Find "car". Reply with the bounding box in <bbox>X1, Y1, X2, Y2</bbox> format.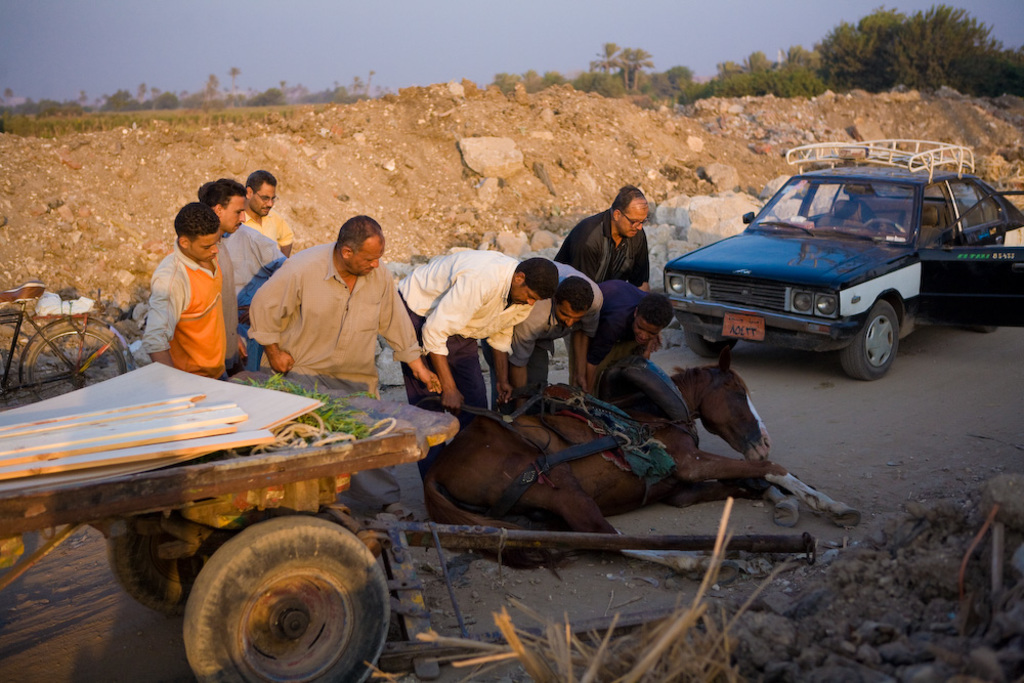
<bbox>664, 134, 1023, 373</bbox>.
